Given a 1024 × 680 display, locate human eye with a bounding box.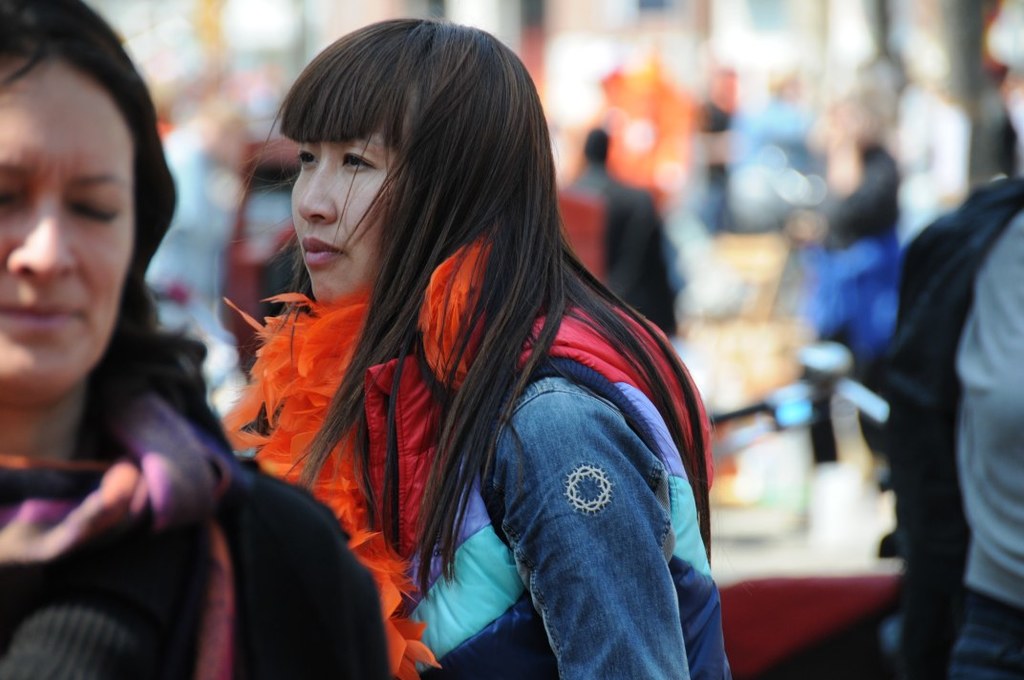
Located: 63,188,125,228.
